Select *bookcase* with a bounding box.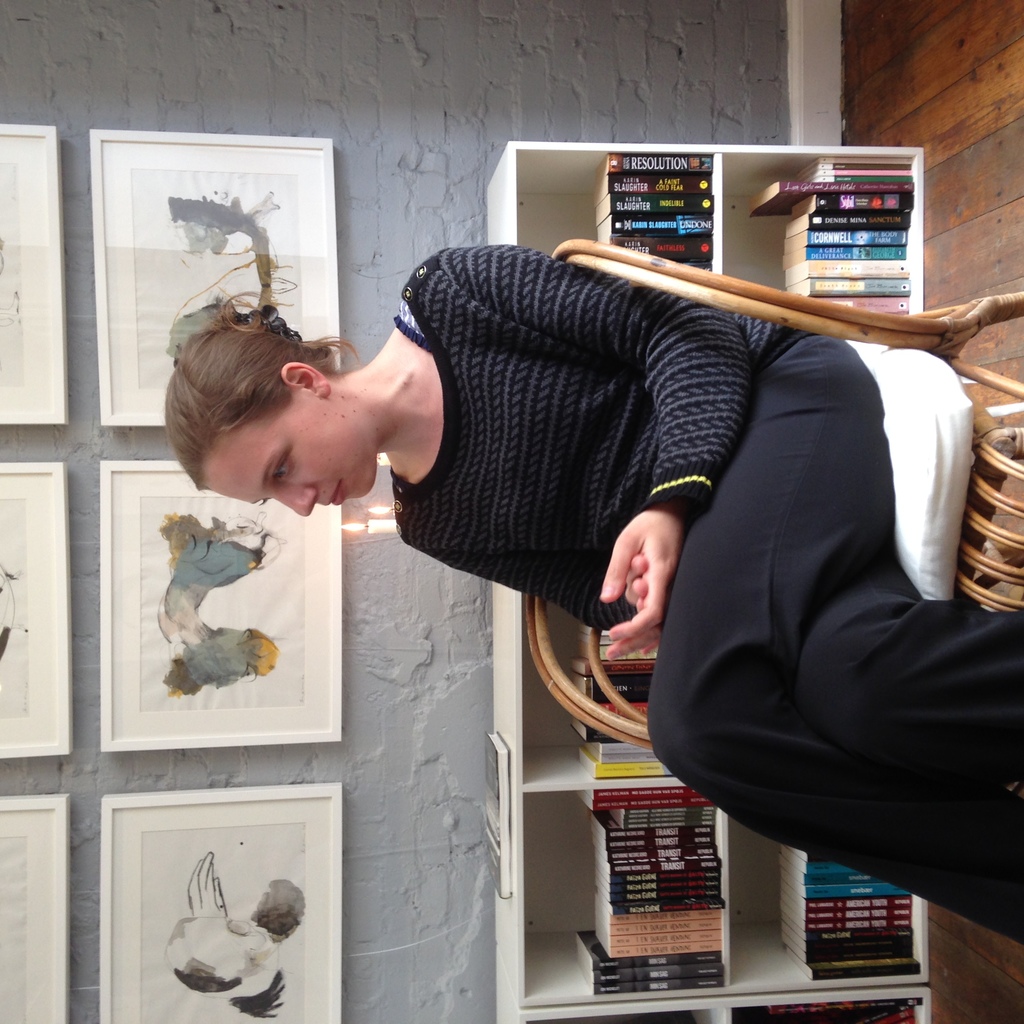
(494,142,940,1023).
